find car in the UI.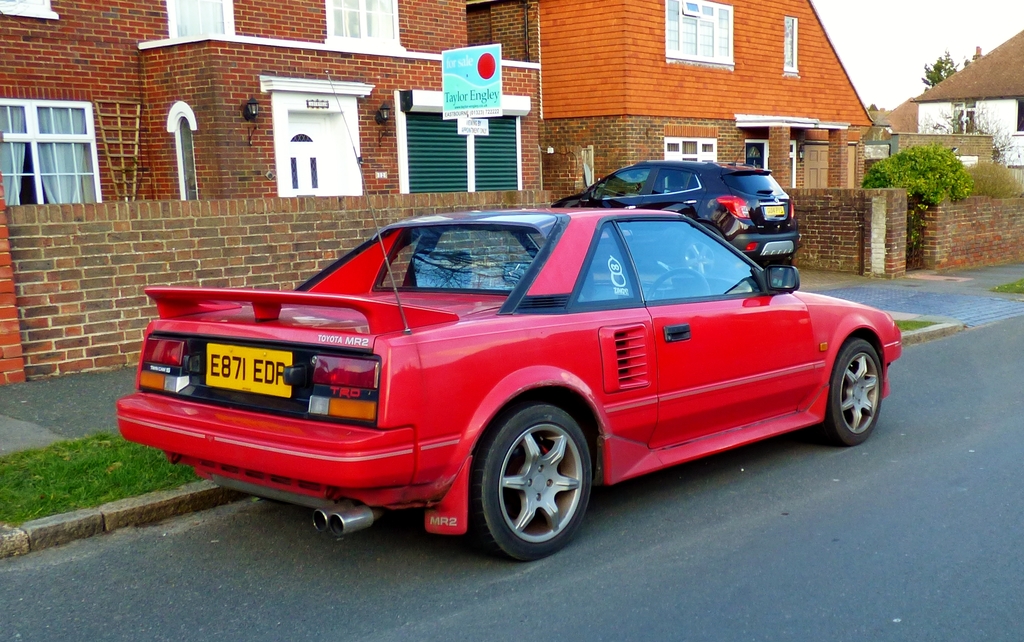
UI element at pyautogui.locateOnScreen(116, 70, 901, 562).
